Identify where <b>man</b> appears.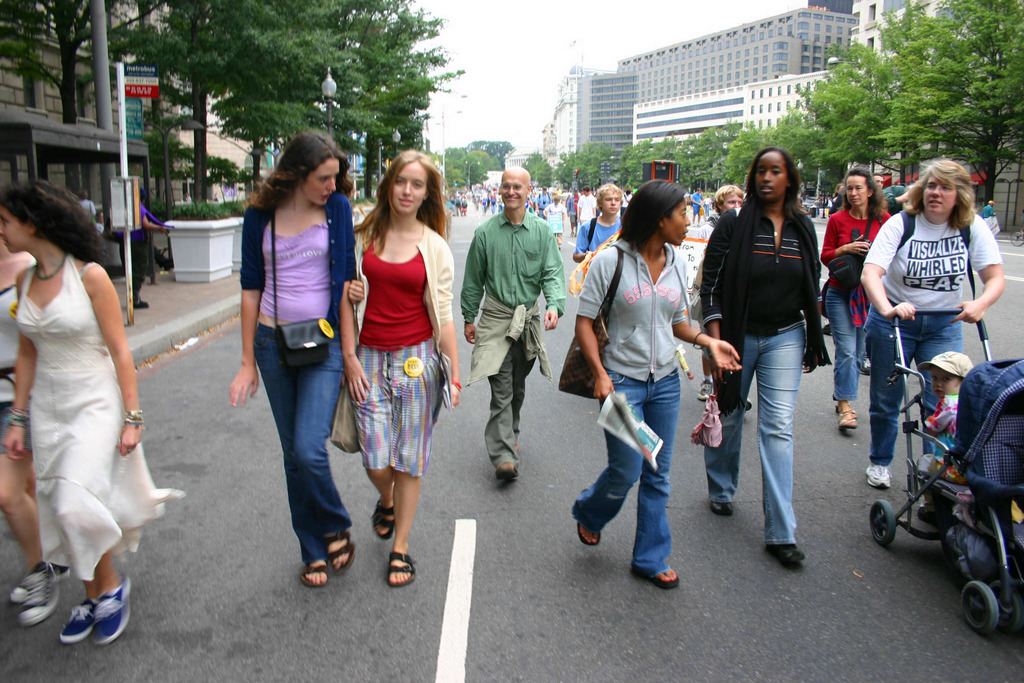
Appears at (left=570, top=180, right=625, bottom=263).
